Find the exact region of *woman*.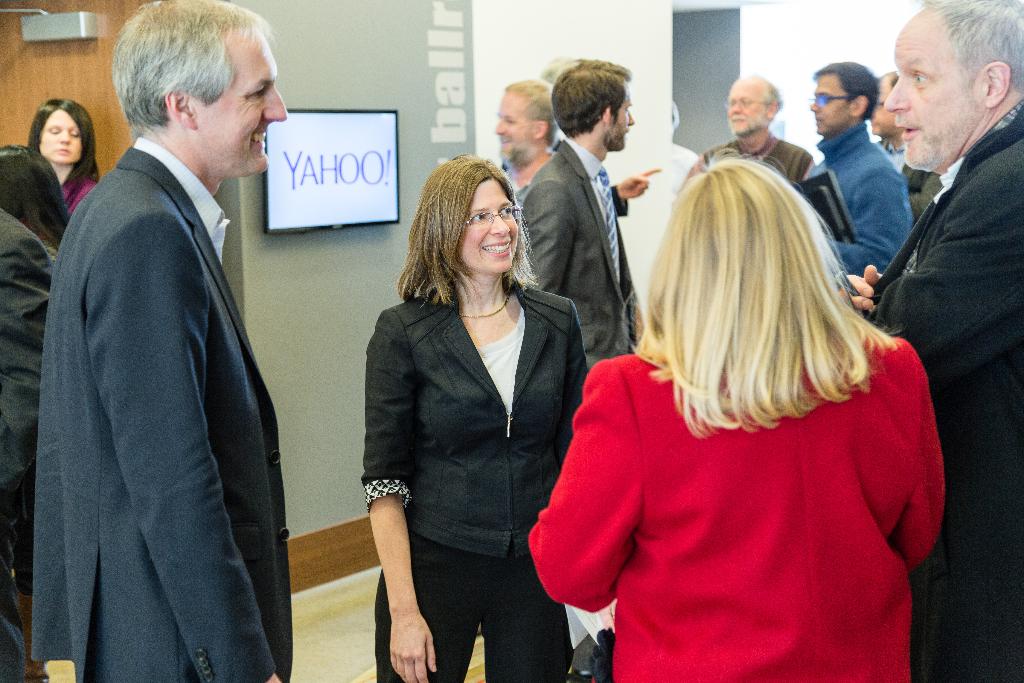
Exact region: select_region(358, 162, 585, 682).
